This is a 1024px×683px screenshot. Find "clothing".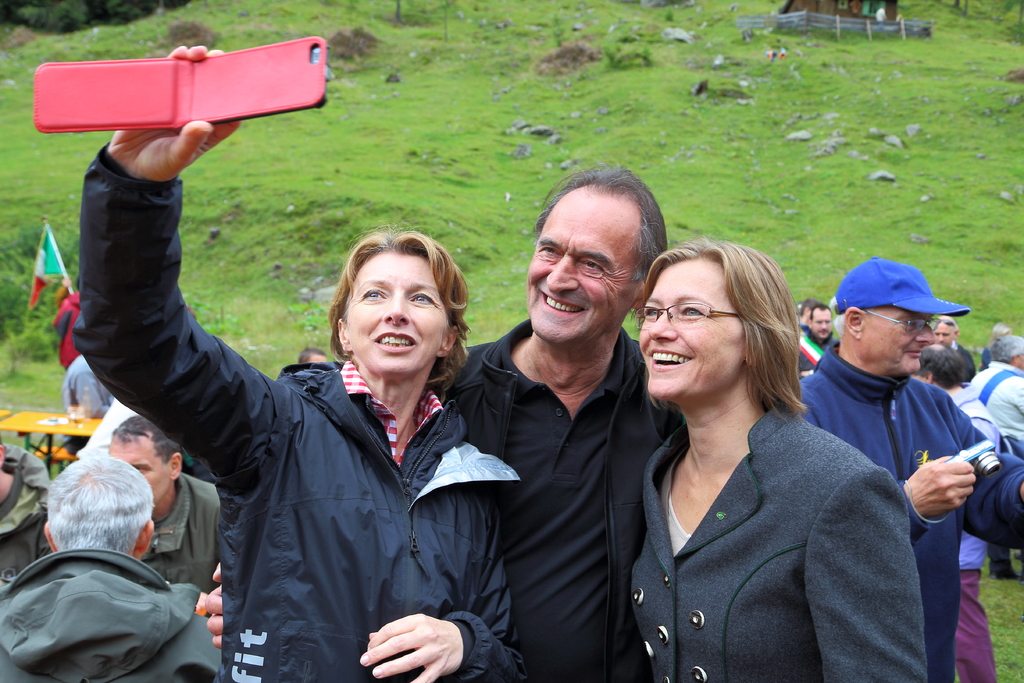
Bounding box: bbox(630, 407, 929, 682).
